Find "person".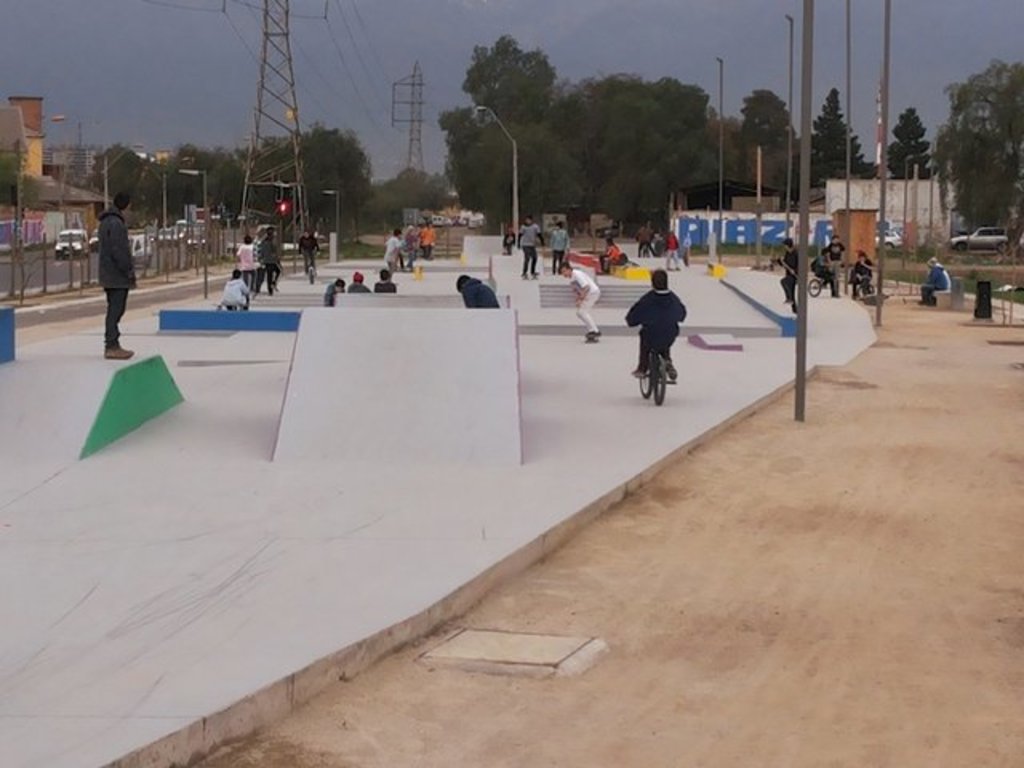
l=350, t=270, r=366, b=291.
